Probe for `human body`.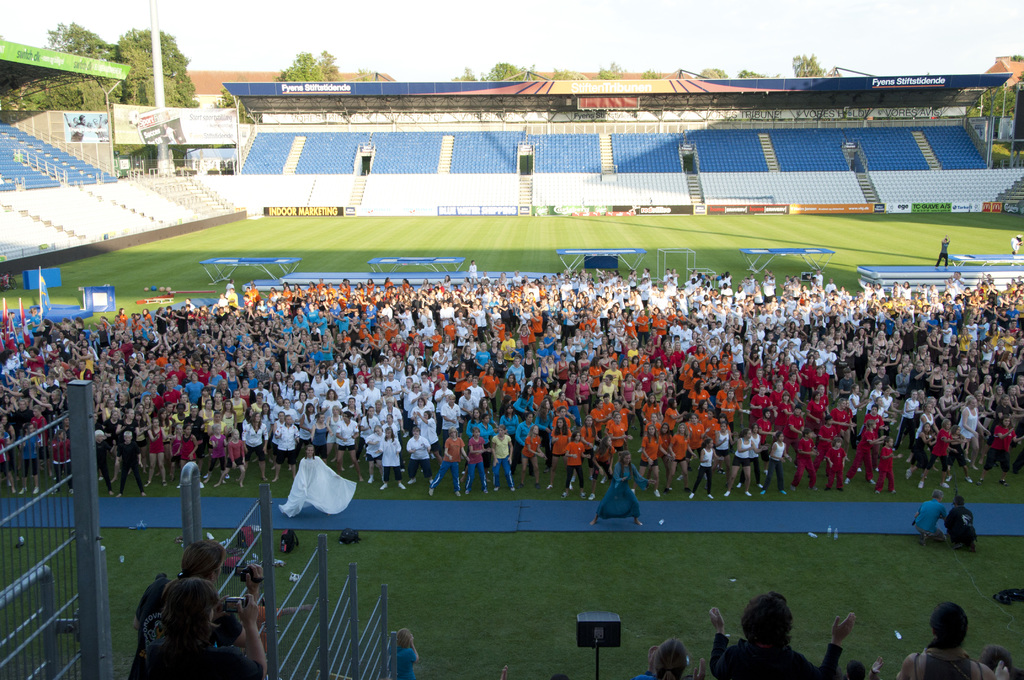
Probe result: box(266, 405, 273, 418).
